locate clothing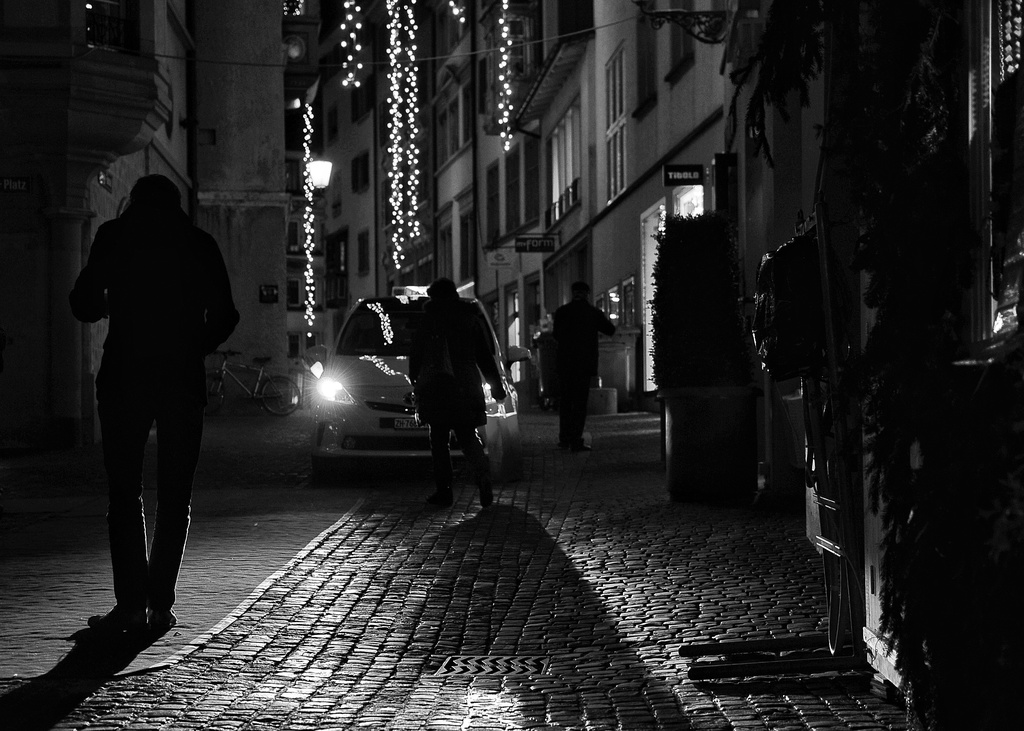
rect(403, 296, 504, 495)
